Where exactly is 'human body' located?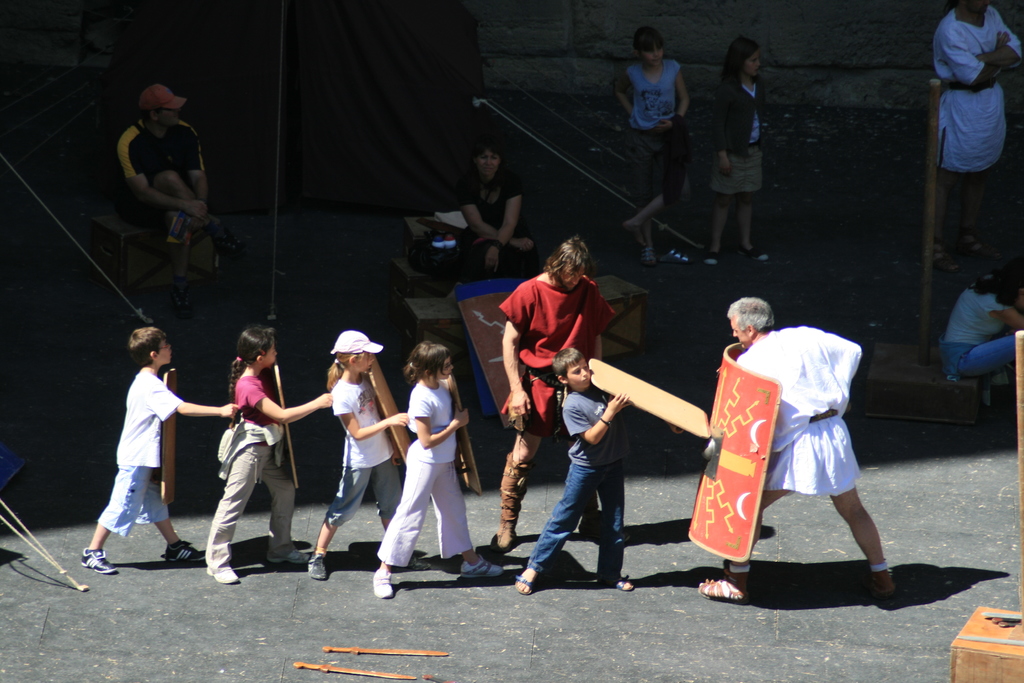
Its bounding box is (709, 29, 768, 272).
